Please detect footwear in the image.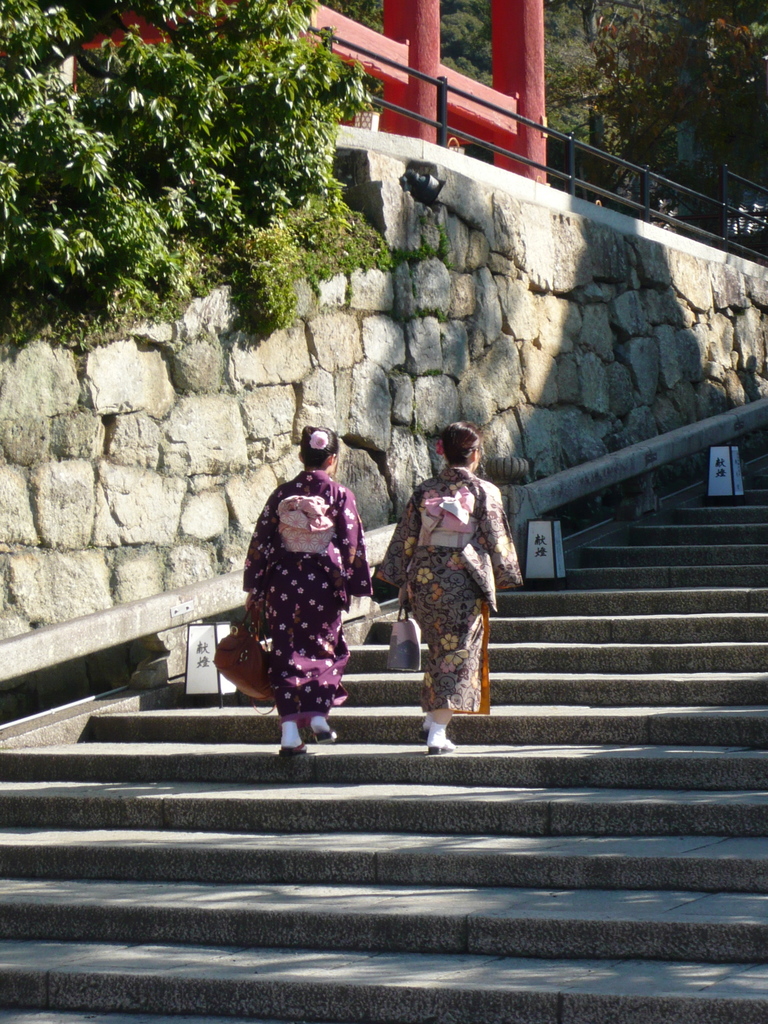
<region>424, 717, 431, 739</region>.
